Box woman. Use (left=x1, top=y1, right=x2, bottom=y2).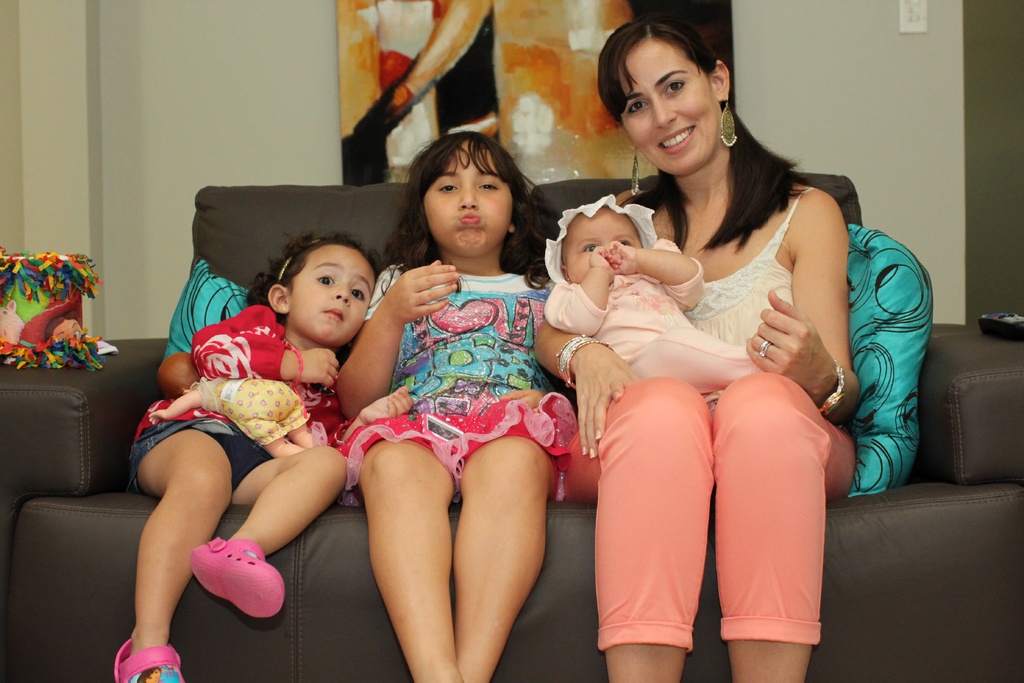
(left=541, top=24, right=865, bottom=682).
